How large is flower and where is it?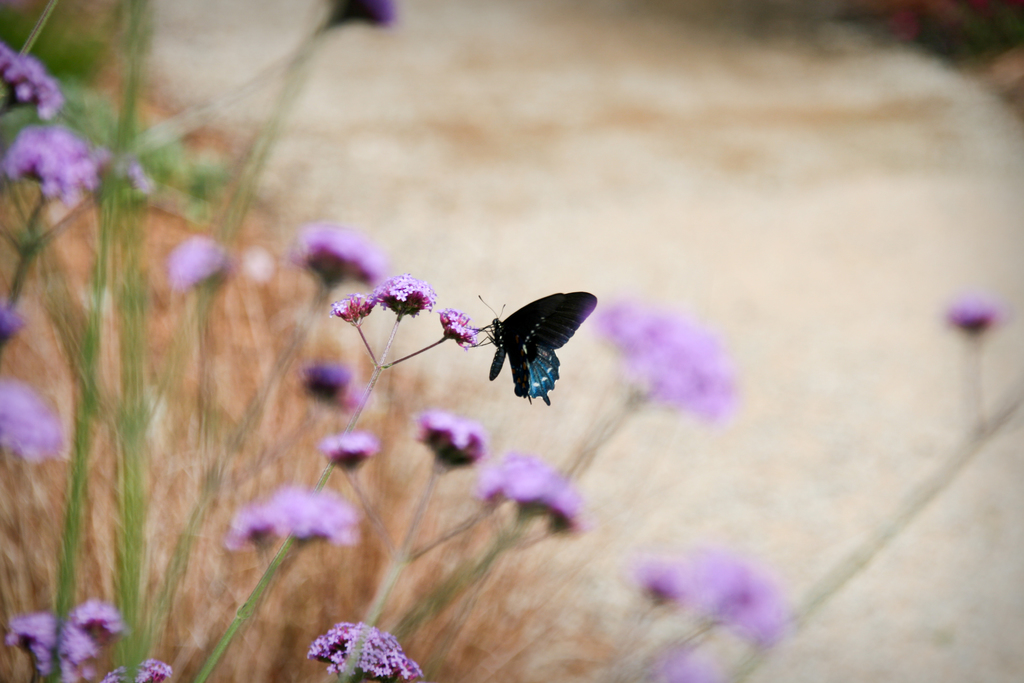
Bounding box: crop(440, 306, 477, 349).
